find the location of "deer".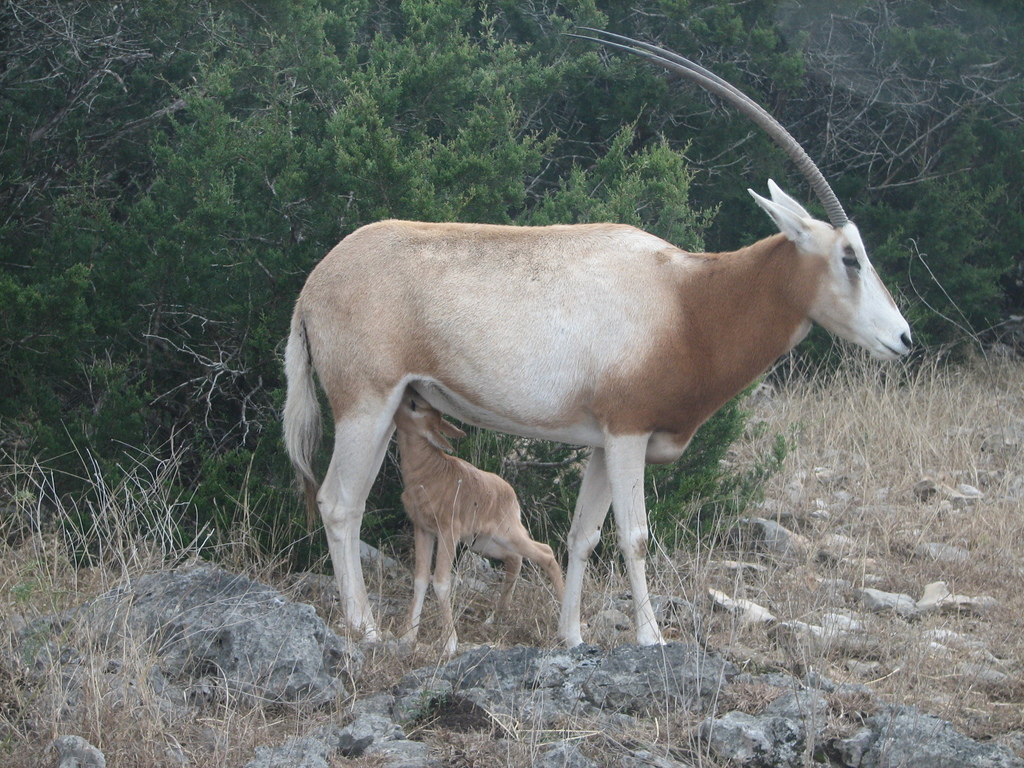
Location: bbox(388, 388, 567, 648).
